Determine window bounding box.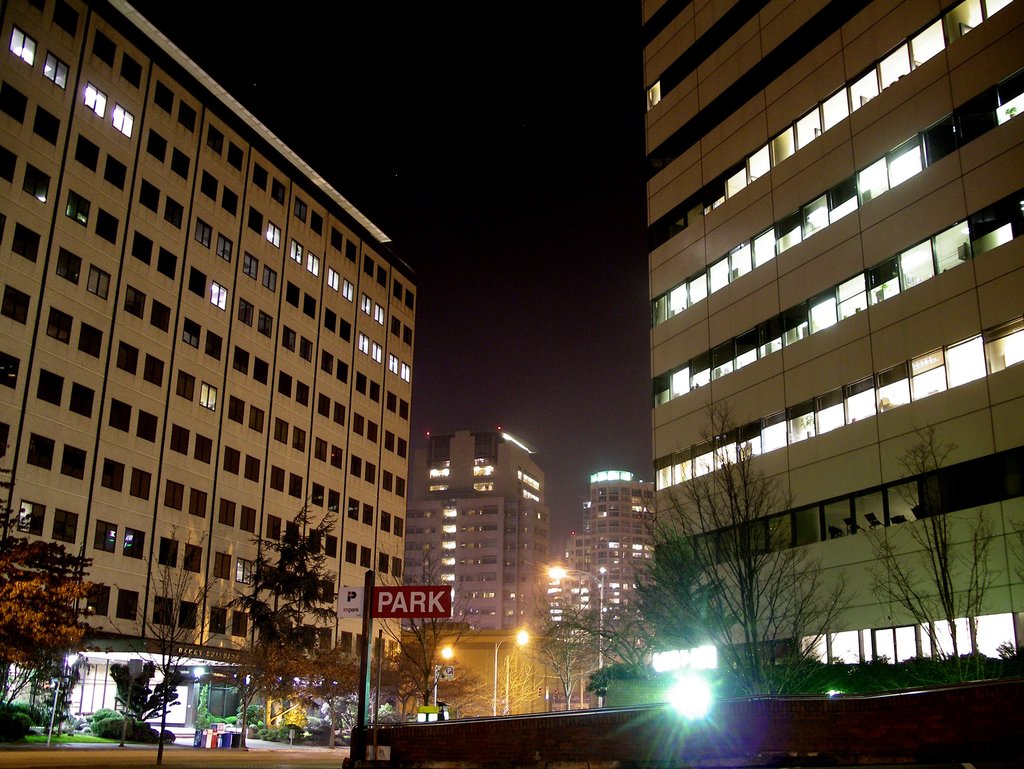
Determined: [312,482,323,506].
